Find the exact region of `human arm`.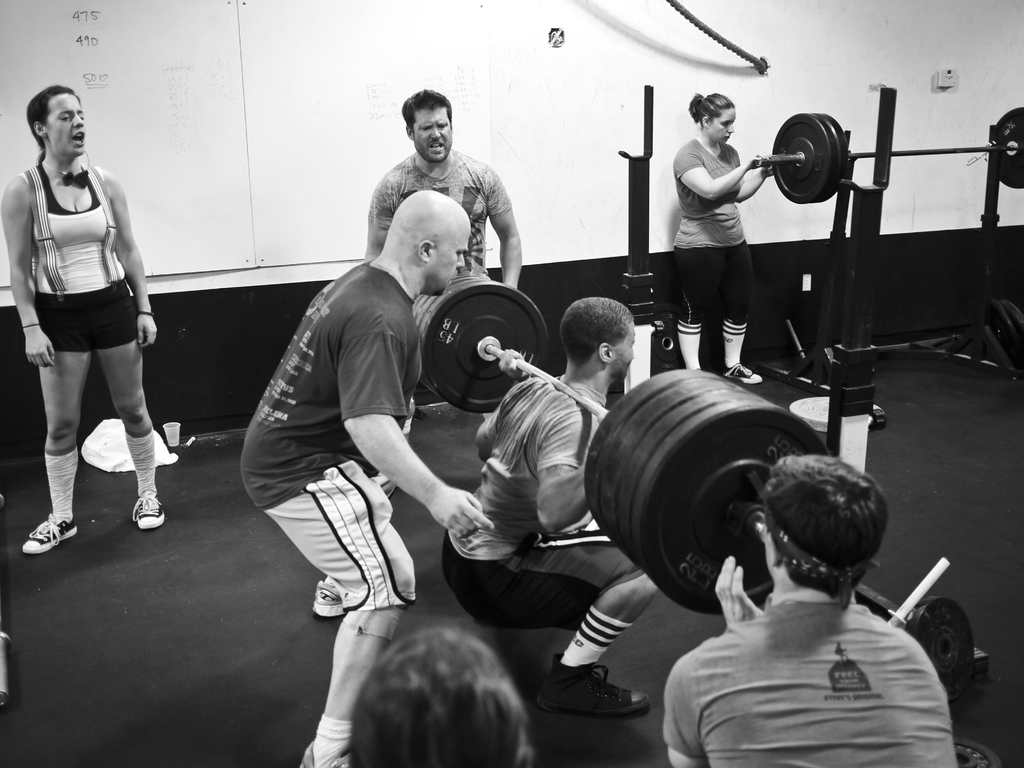
Exact region: {"x1": 530, "y1": 408, "x2": 599, "y2": 536}.
